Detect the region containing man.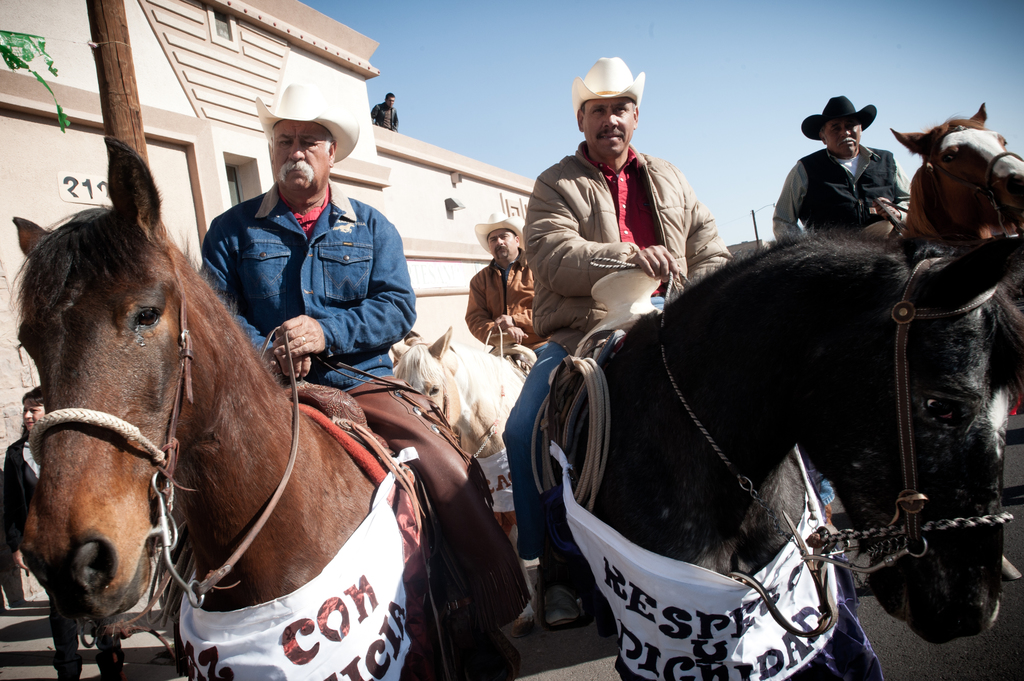
[x1=783, y1=100, x2=915, y2=237].
